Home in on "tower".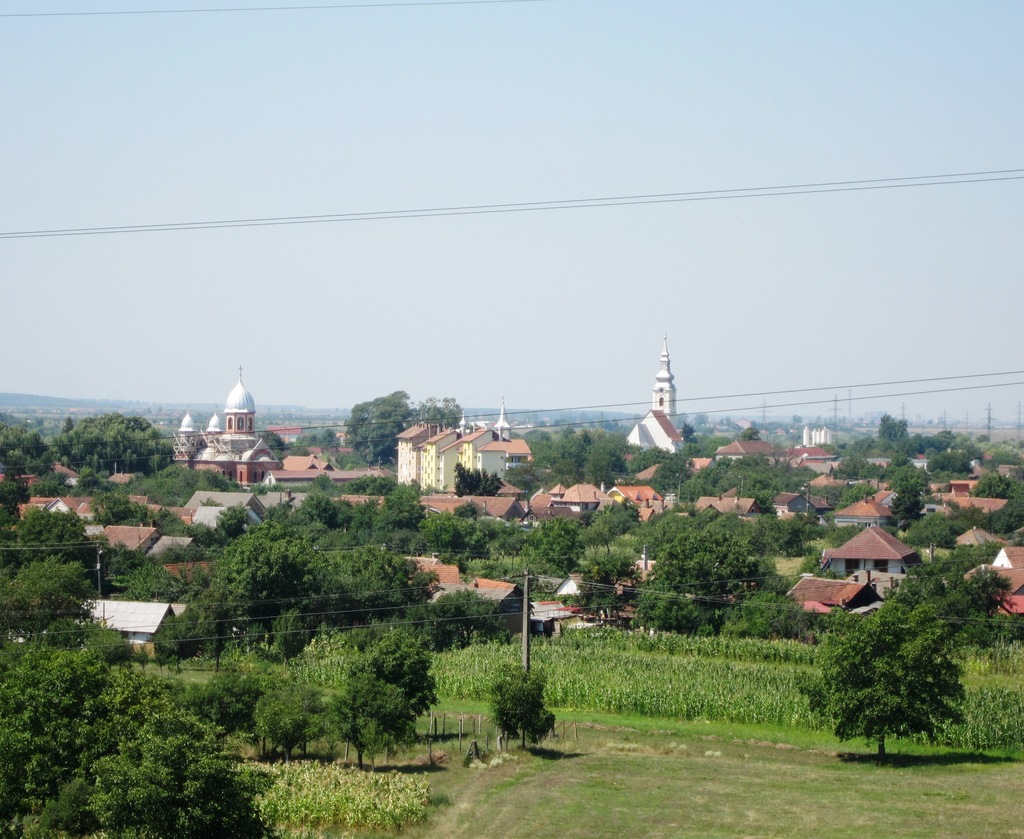
Homed in at {"left": 944, "top": 411, "right": 947, "bottom": 433}.
